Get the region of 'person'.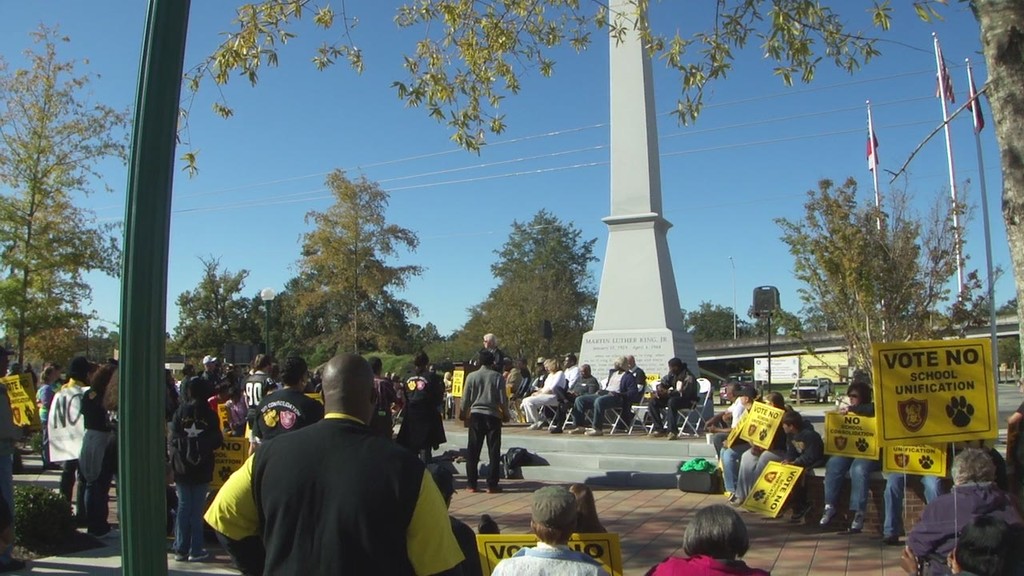
(522, 362, 553, 400).
